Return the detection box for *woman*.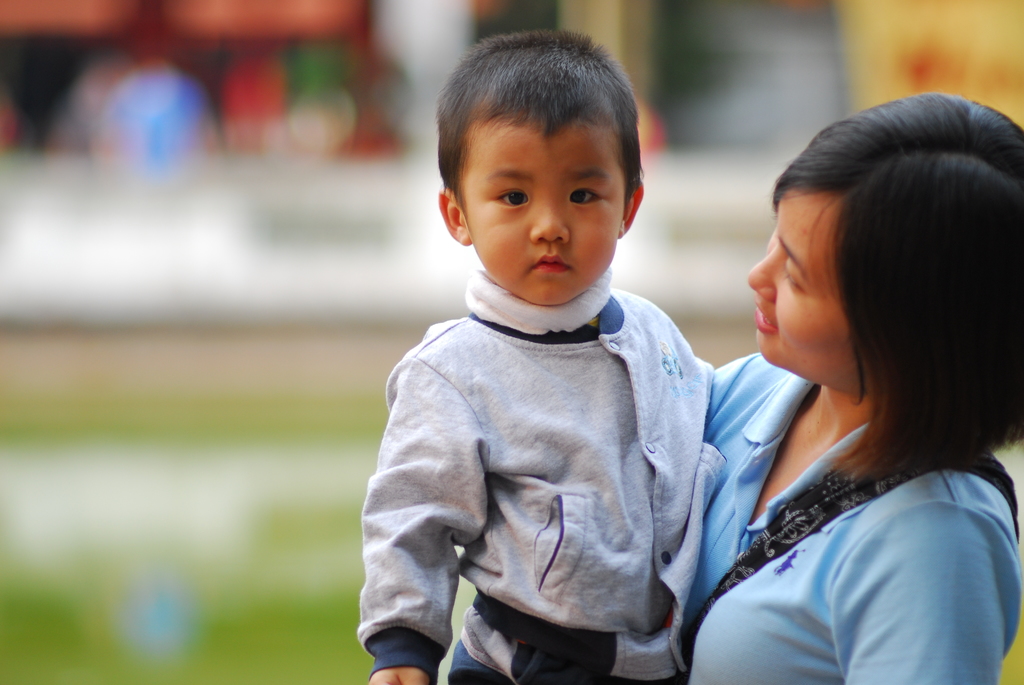
x1=669 y1=90 x2=1021 y2=683.
